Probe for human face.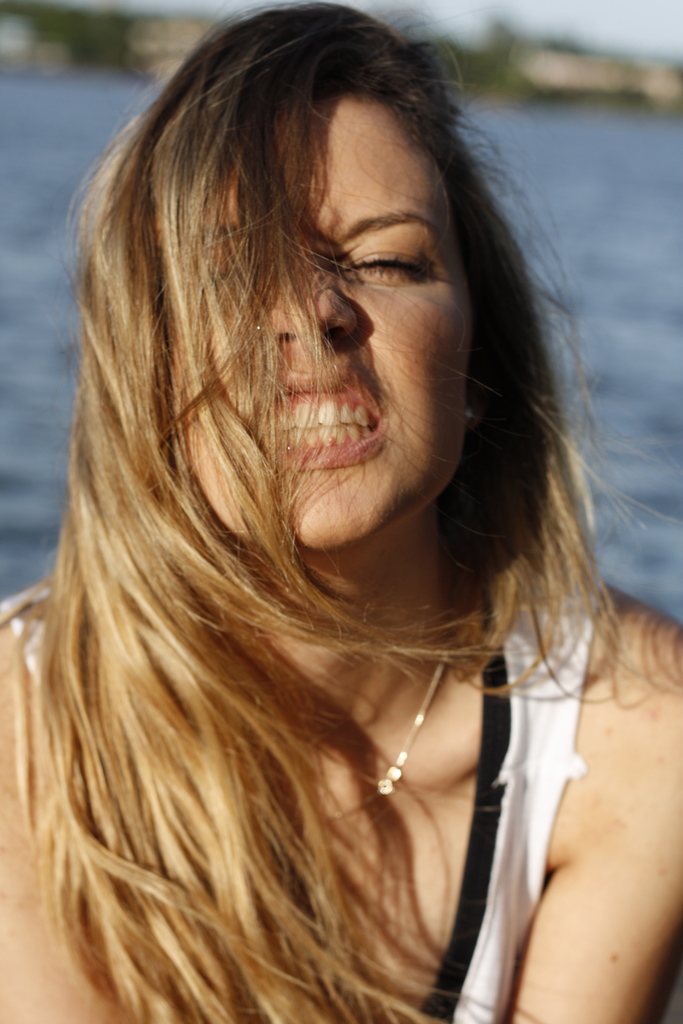
Probe result: box(147, 55, 495, 551).
